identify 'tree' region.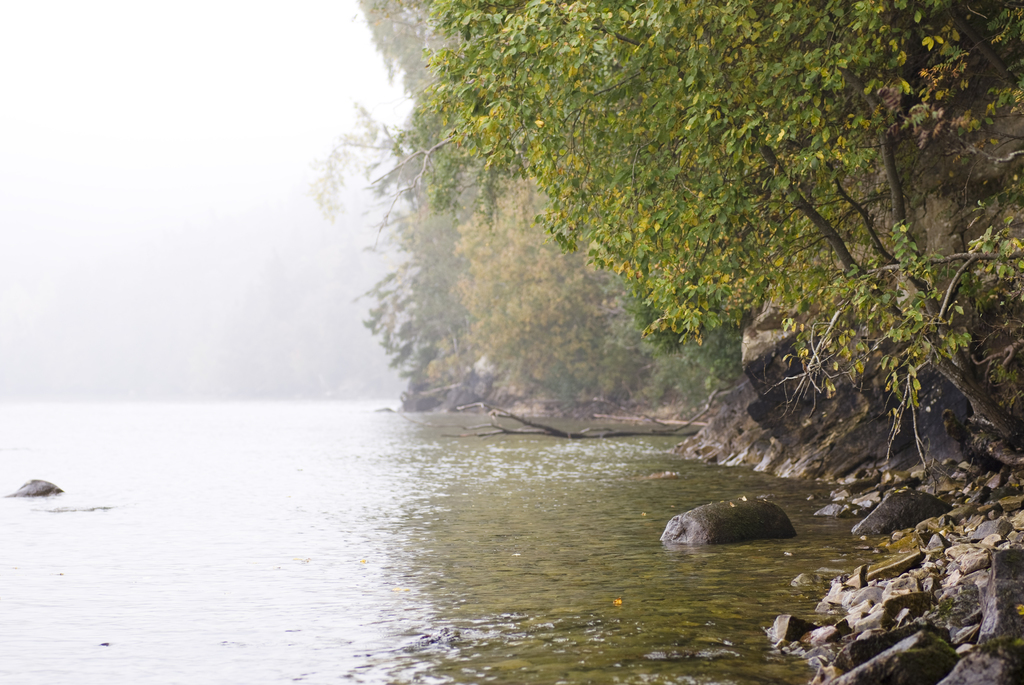
Region: x1=246 y1=0 x2=1014 y2=492.
